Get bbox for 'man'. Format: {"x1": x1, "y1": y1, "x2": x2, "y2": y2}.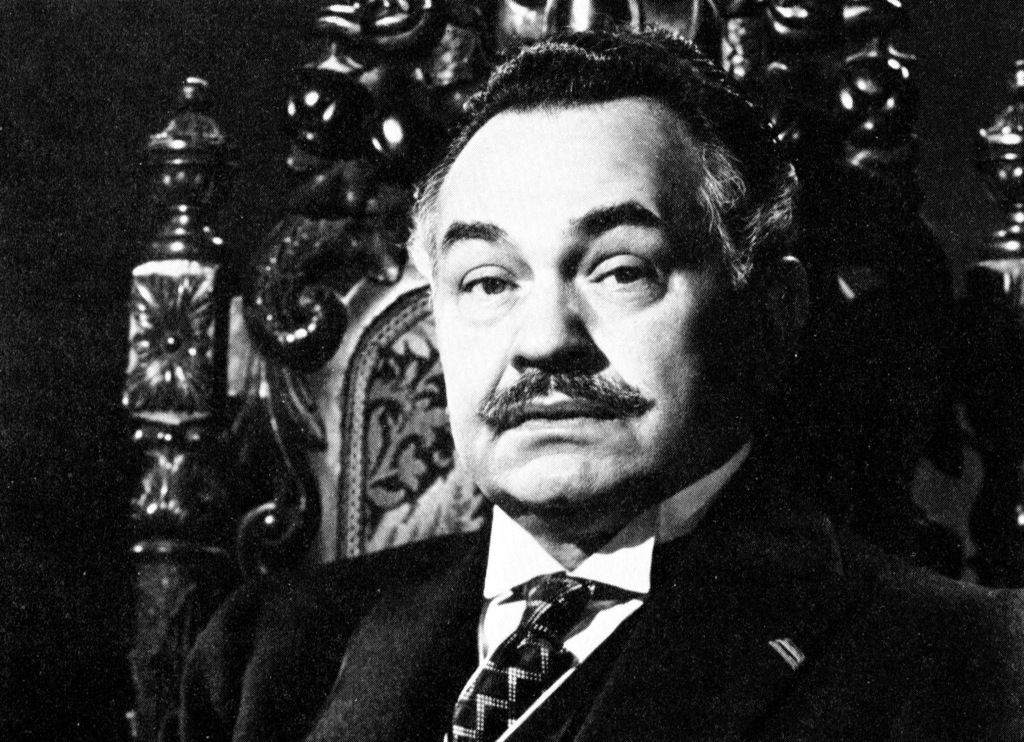
{"x1": 182, "y1": 28, "x2": 895, "y2": 741}.
